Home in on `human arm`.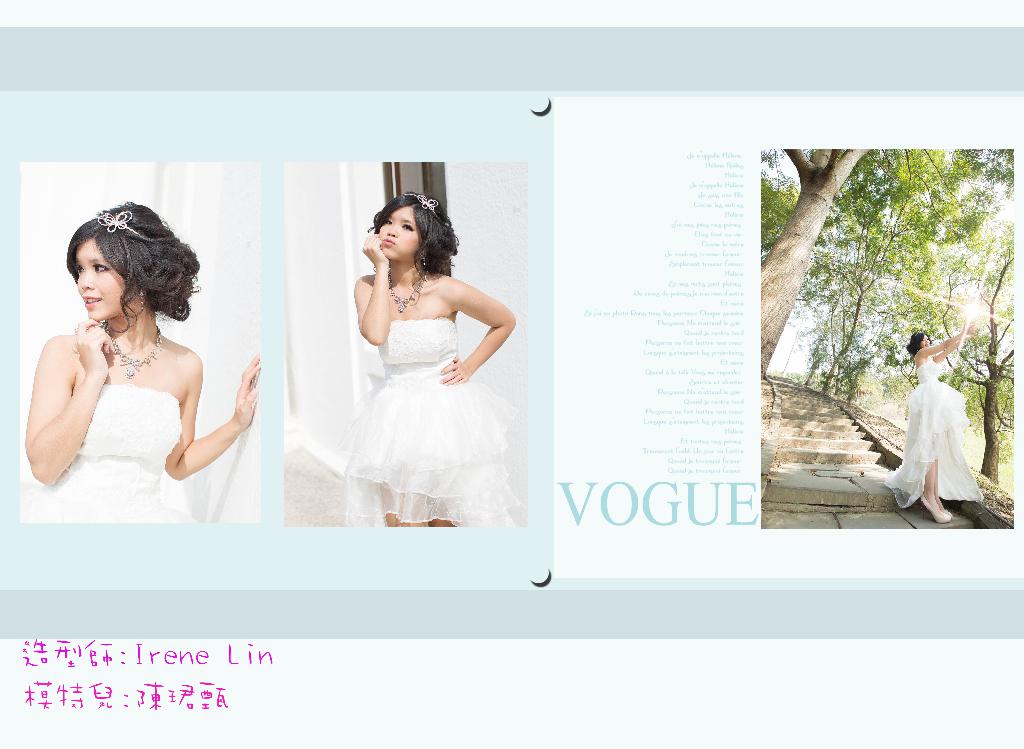
Homed in at 936, 331, 976, 360.
